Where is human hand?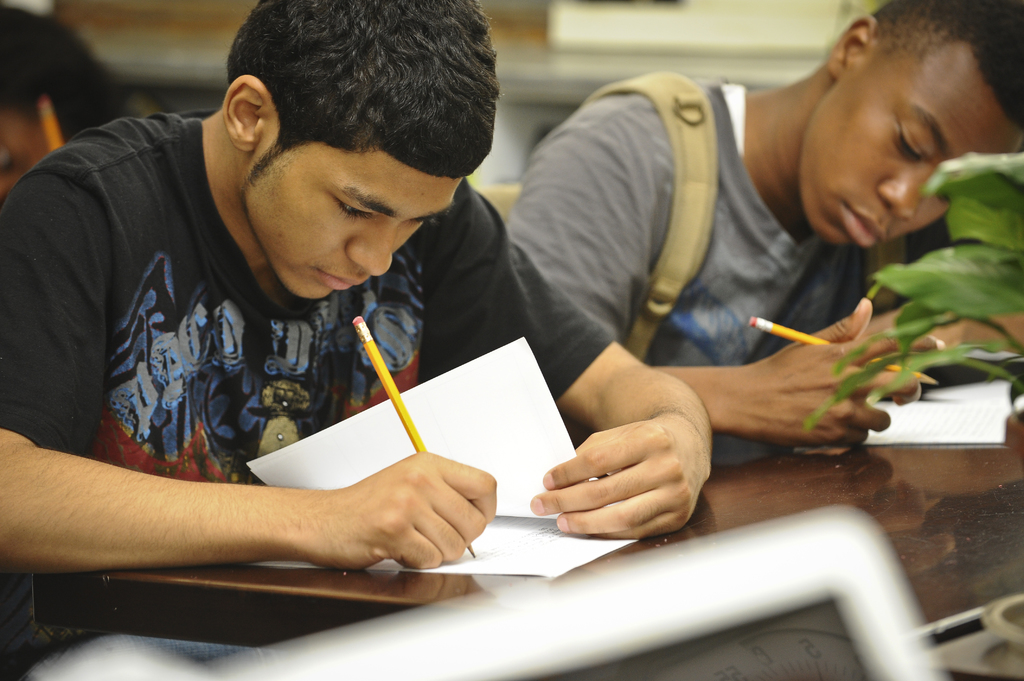
{"x1": 748, "y1": 296, "x2": 947, "y2": 448}.
